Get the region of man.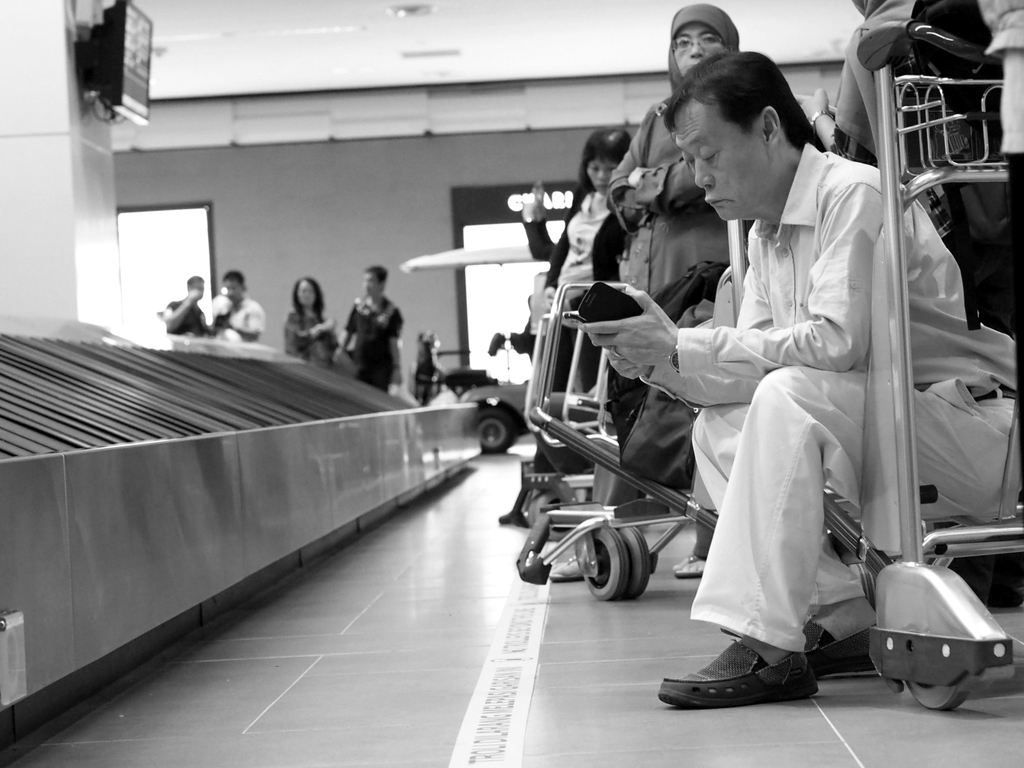
(834, 0, 998, 164).
